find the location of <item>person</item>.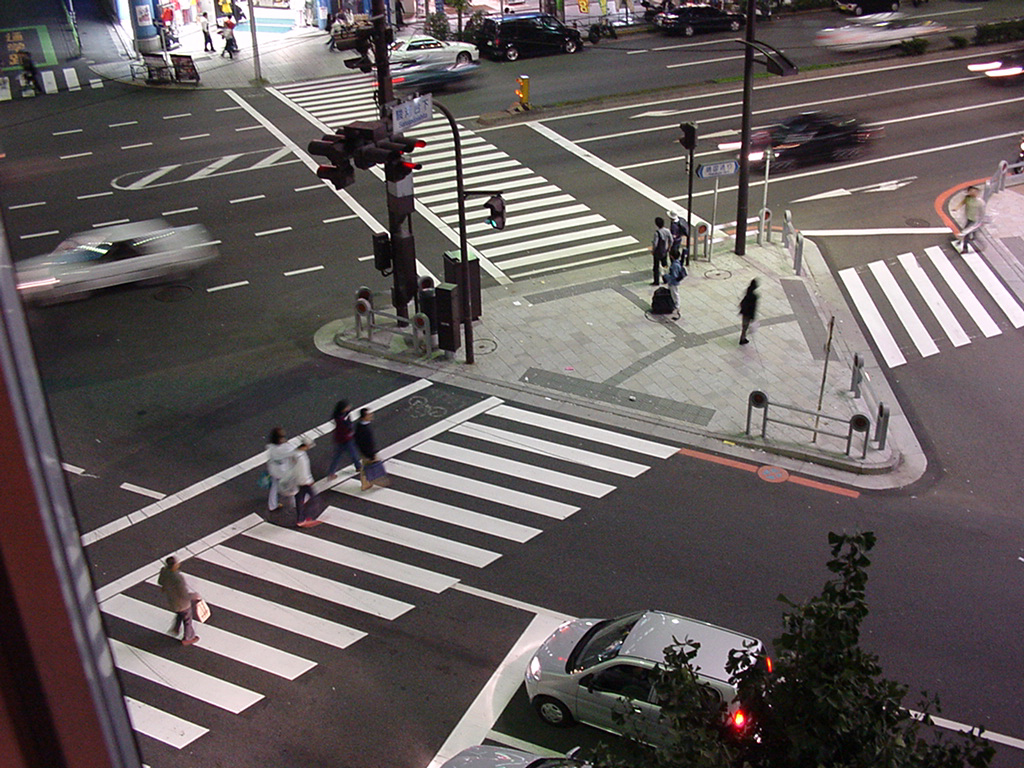
Location: pyautogui.locateOnScreen(328, 402, 358, 480).
